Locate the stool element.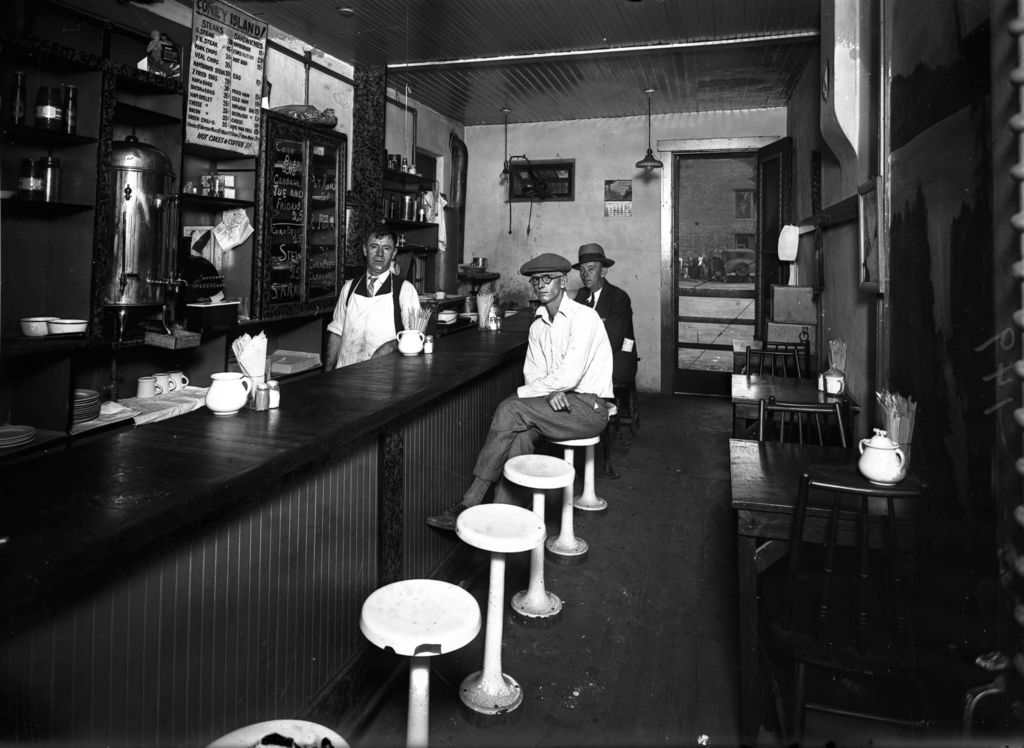
Element bbox: 545:437:604:564.
